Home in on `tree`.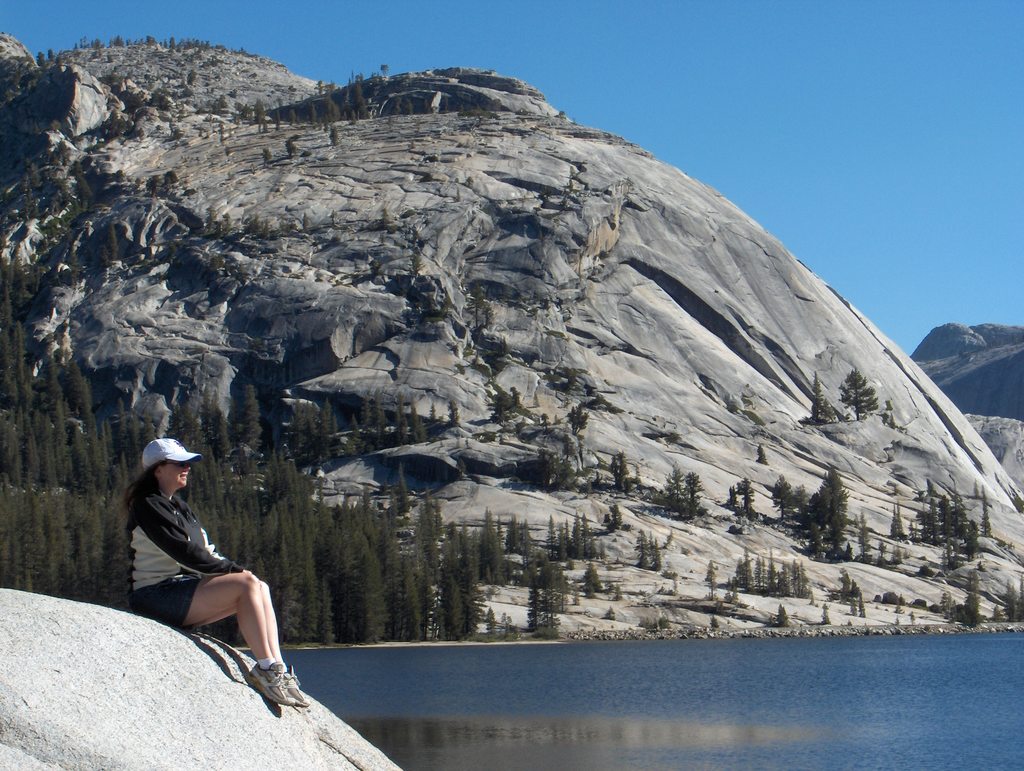
Homed in at 753 442 769 465.
